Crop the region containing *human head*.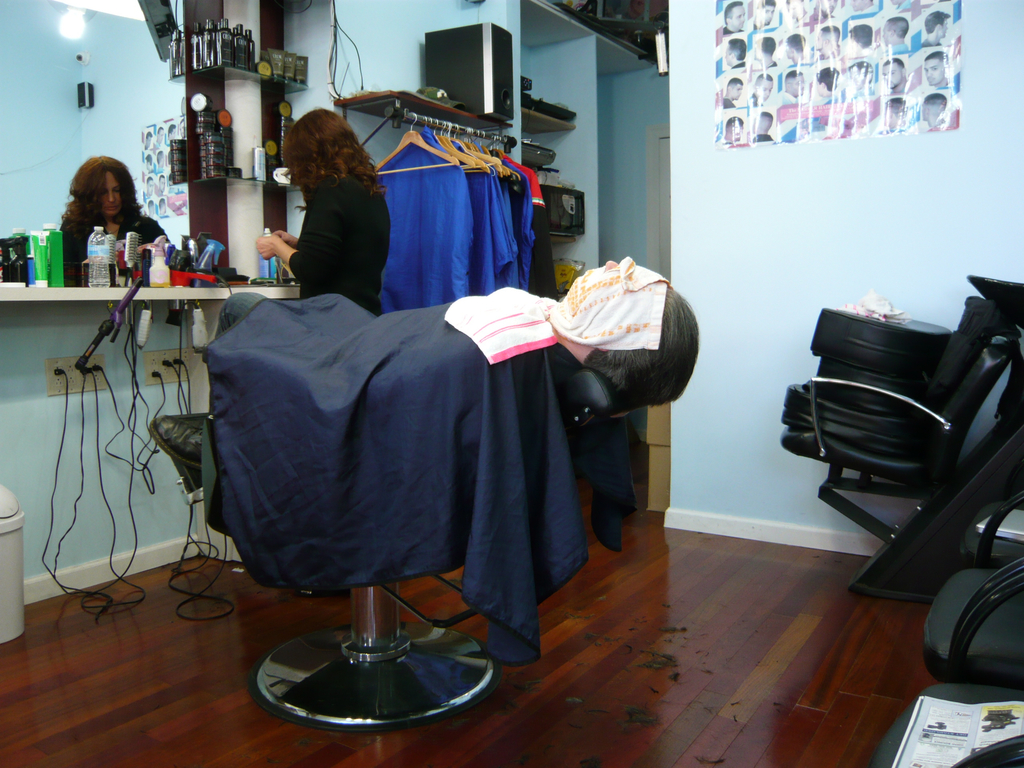
Crop region: 755:0:776:24.
